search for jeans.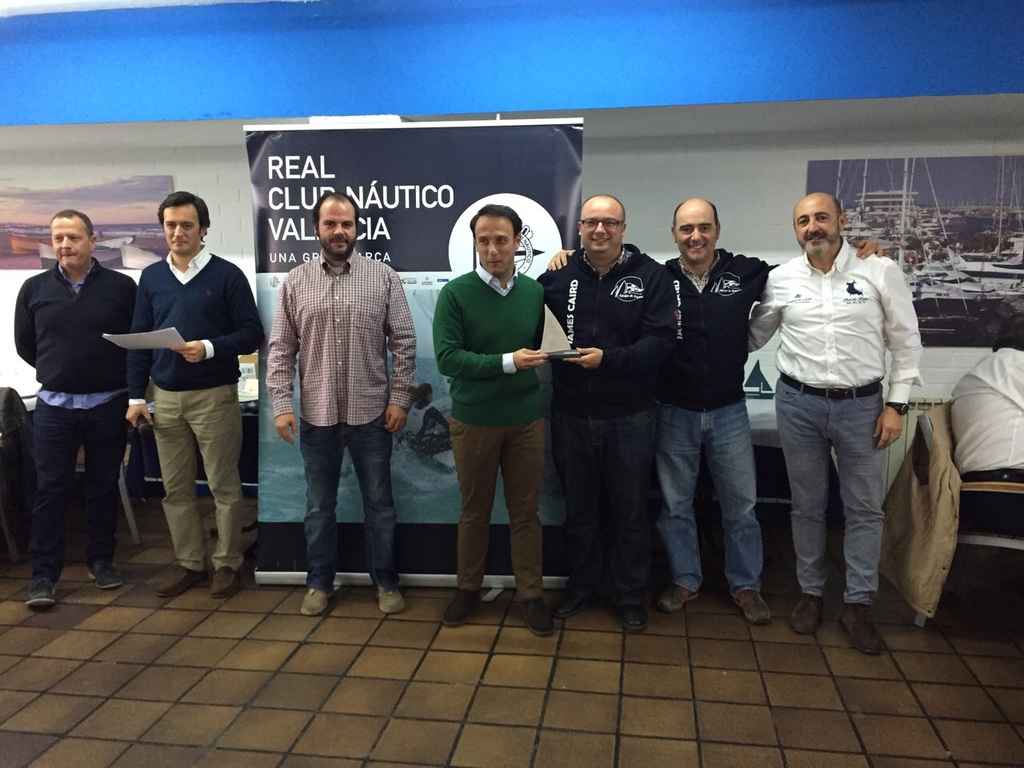
Found at {"left": 153, "top": 382, "right": 250, "bottom": 566}.
